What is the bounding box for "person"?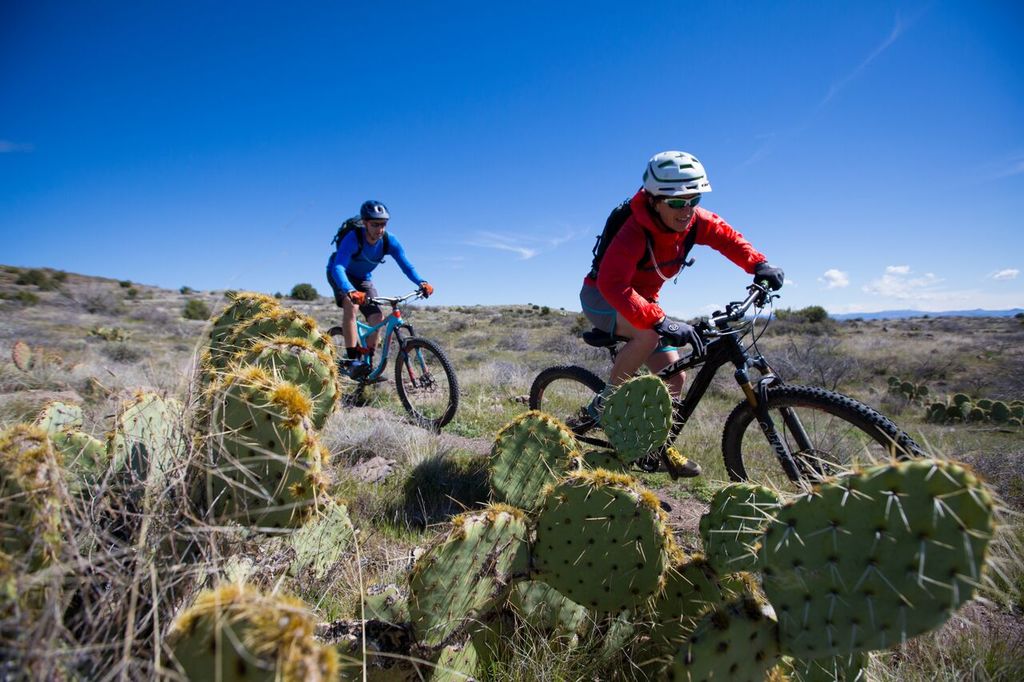
[x1=328, y1=198, x2=428, y2=395].
